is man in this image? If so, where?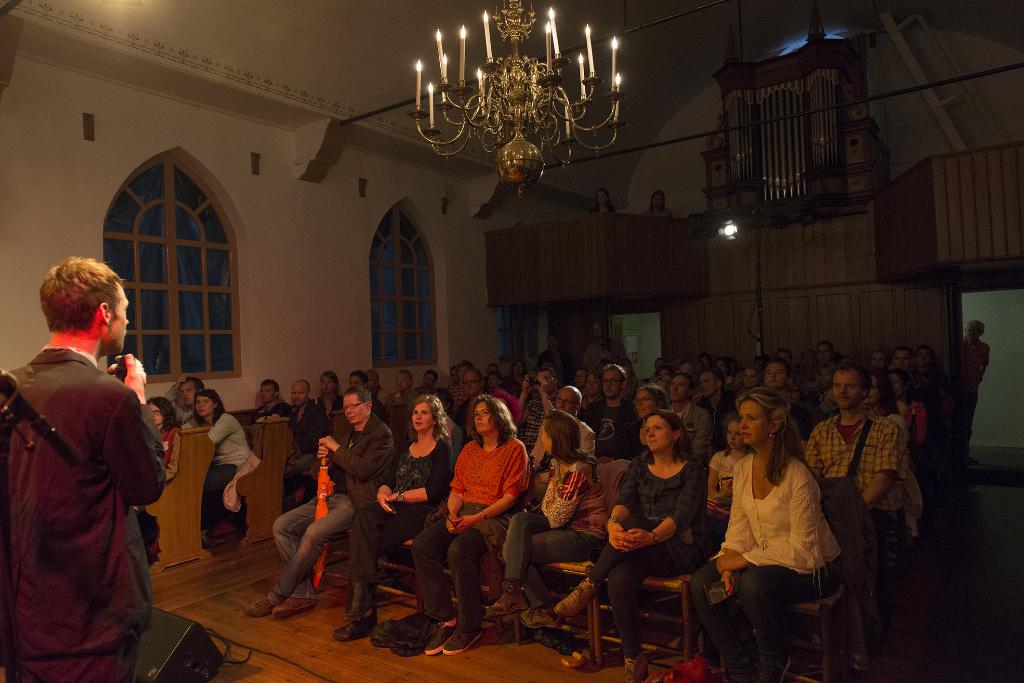
Yes, at region(7, 233, 175, 677).
